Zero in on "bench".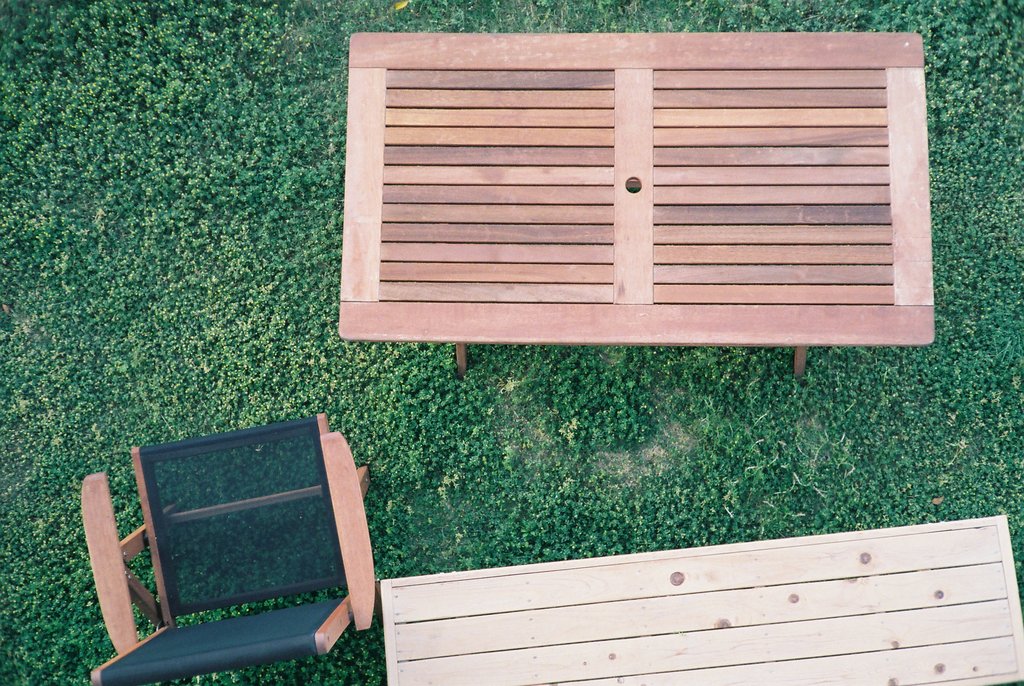
Zeroed in: box=[318, 62, 954, 390].
